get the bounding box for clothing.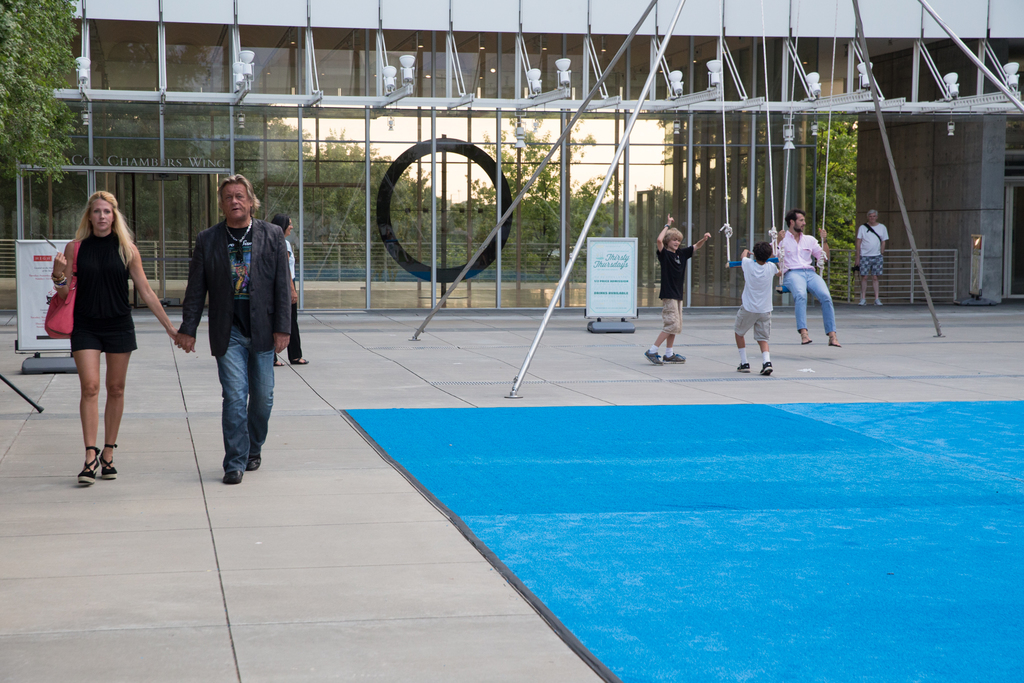
box(68, 231, 138, 358).
